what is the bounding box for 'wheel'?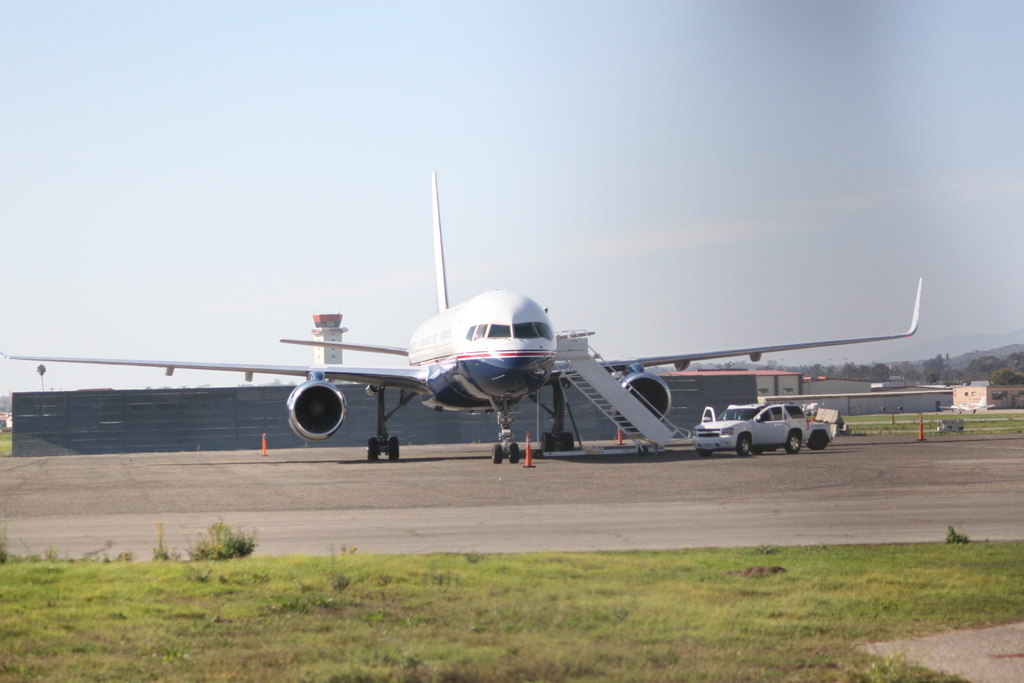
(x1=506, y1=441, x2=524, y2=462).
